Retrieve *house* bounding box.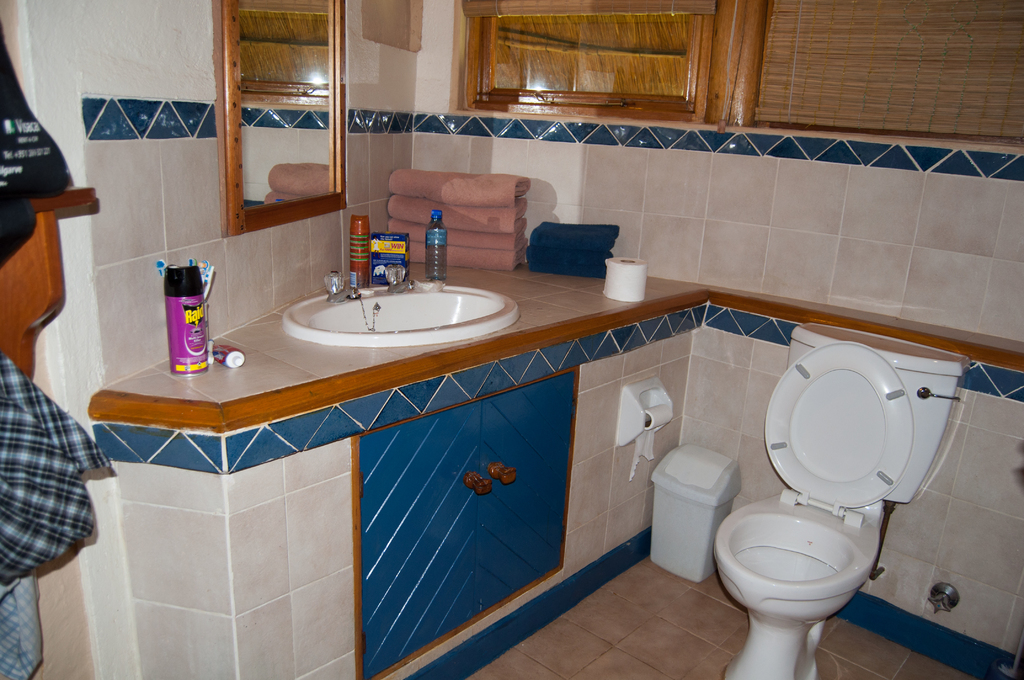
Bounding box: <box>0,1,1023,676</box>.
